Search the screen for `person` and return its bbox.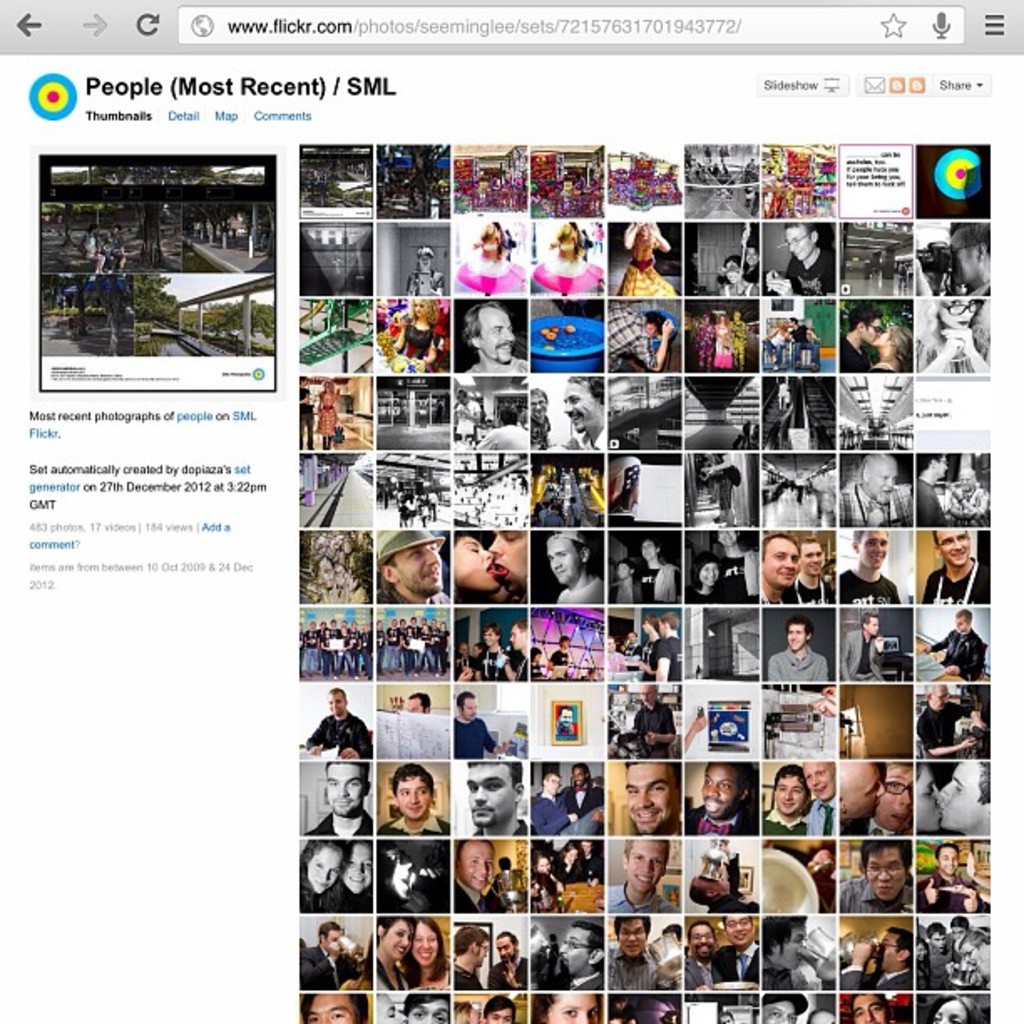
Found: [left=455, top=689, right=512, bottom=751].
